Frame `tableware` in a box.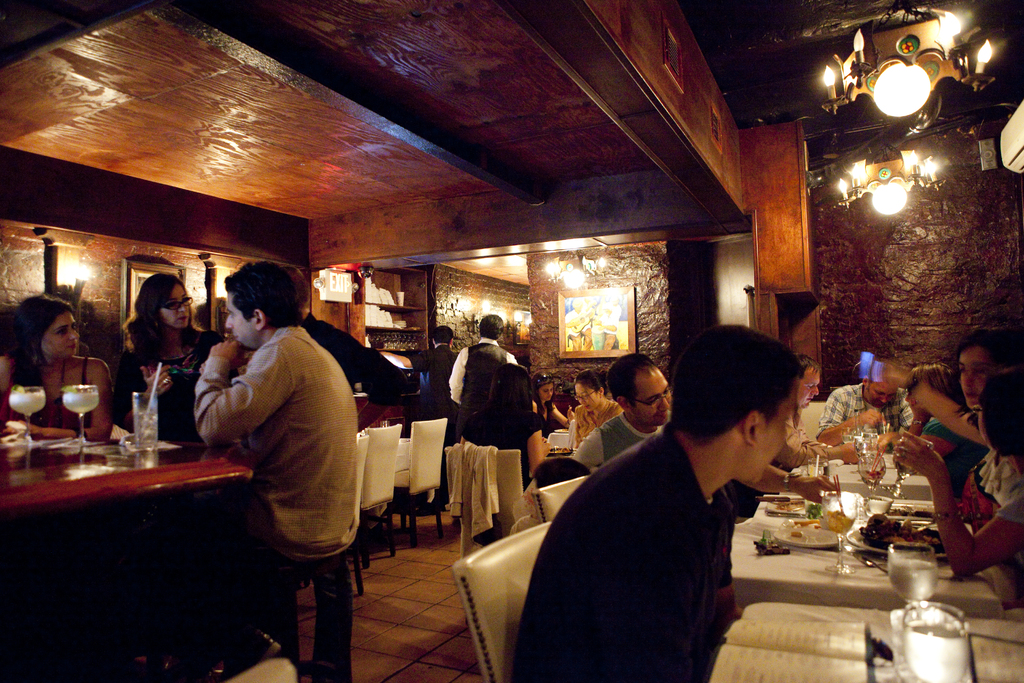
(x1=819, y1=489, x2=851, y2=579).
